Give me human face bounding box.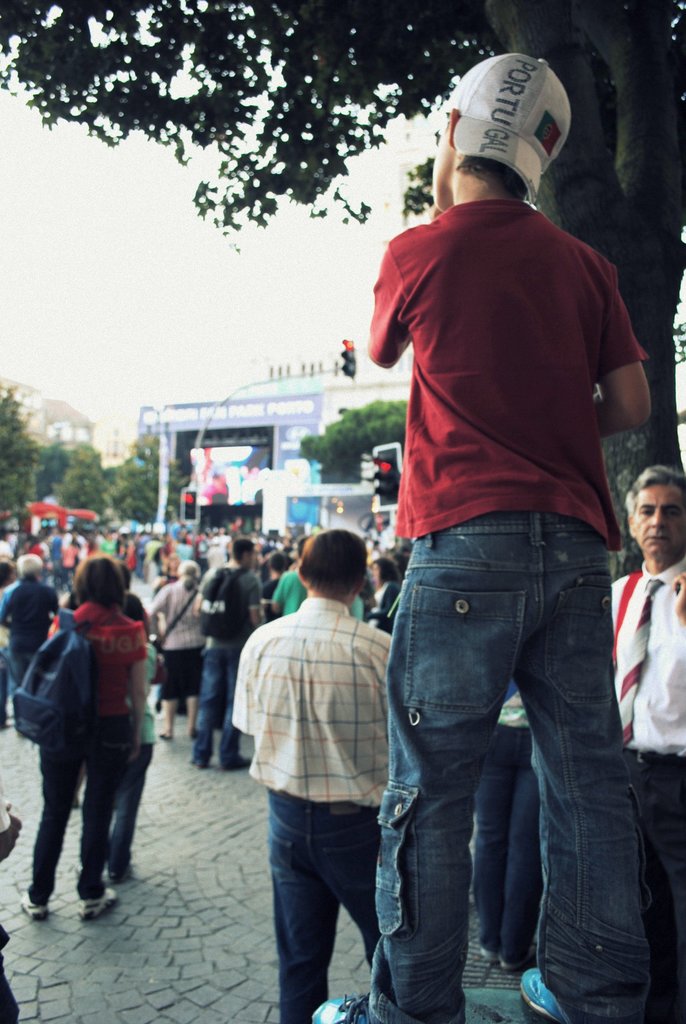
632,483,685,559.
